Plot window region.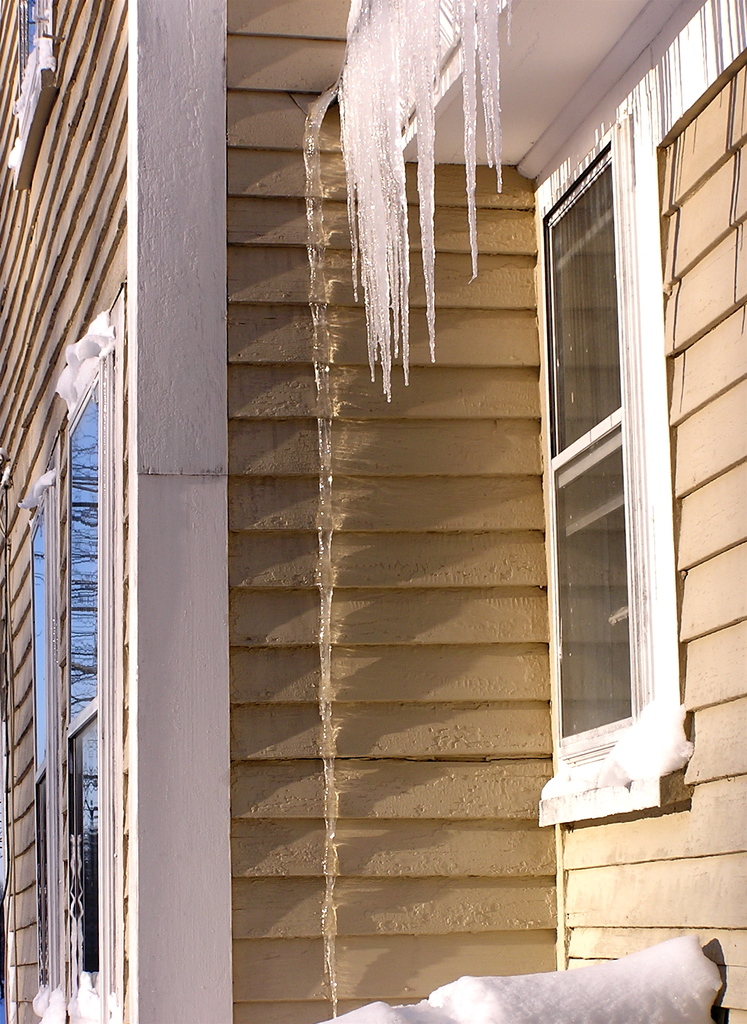
Plotted at <box>24,290,124,1021</box>.
